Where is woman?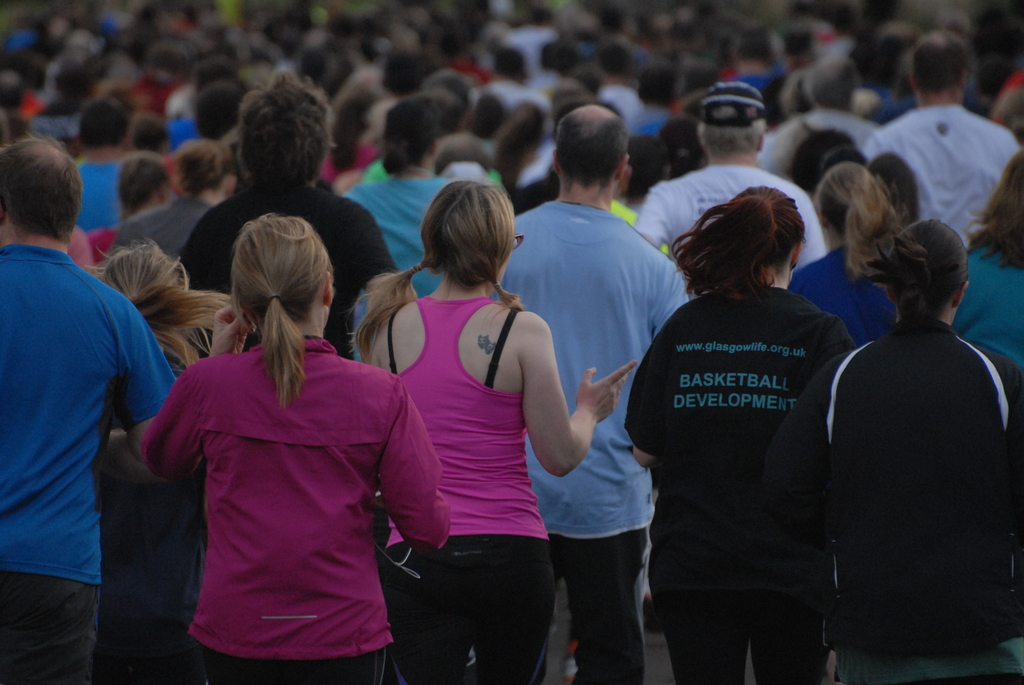
(346, 179, 635, 684).
